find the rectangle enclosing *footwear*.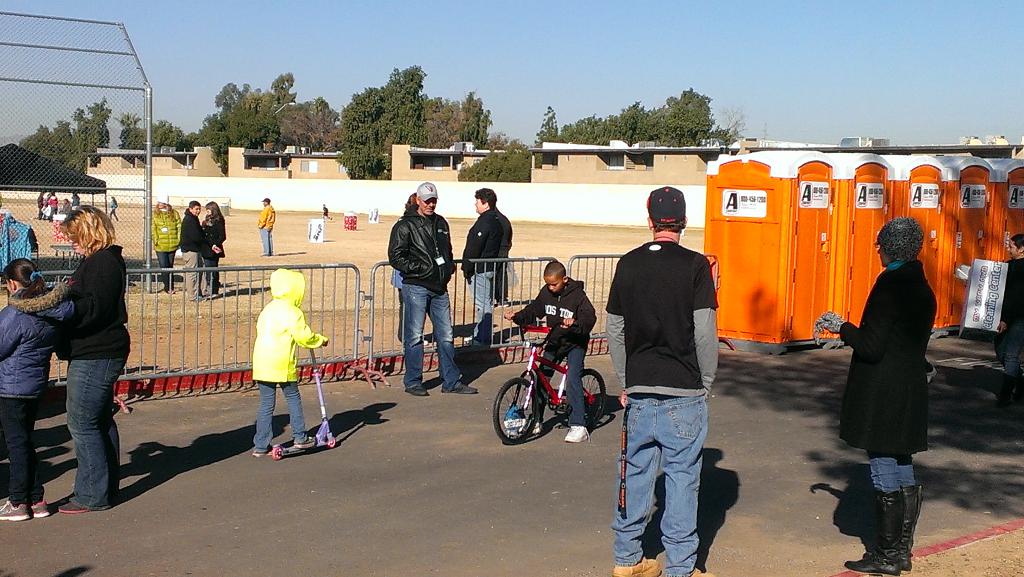
{"x1": 564, "y1": 421, "x2": 594, "y2": 440}.
